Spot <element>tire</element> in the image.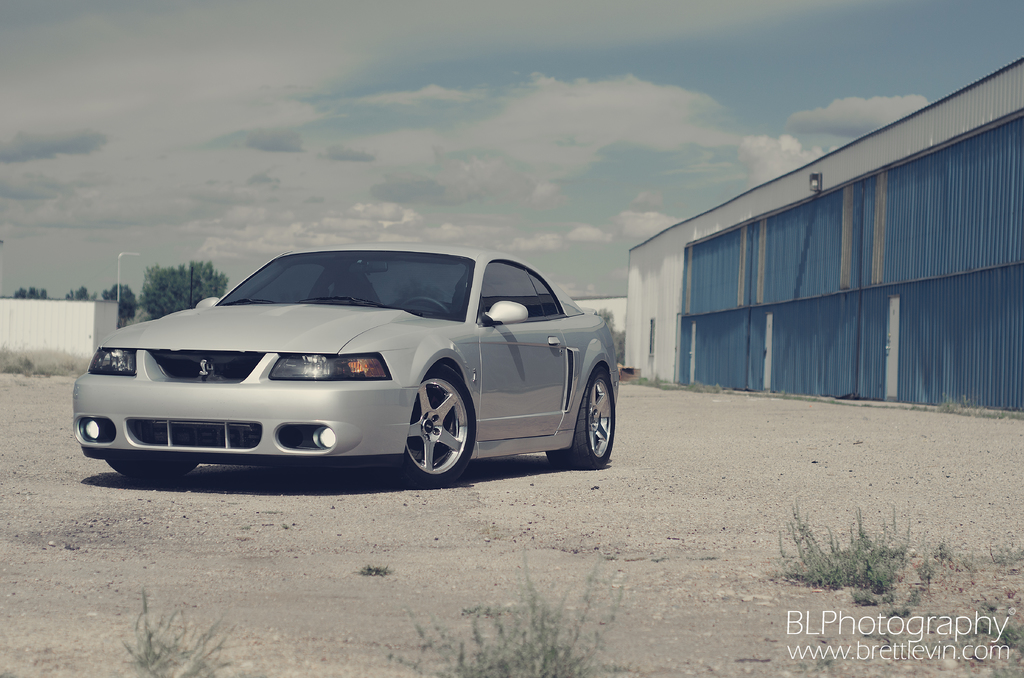
<element>tire</element> found at 106/458/200/481.
